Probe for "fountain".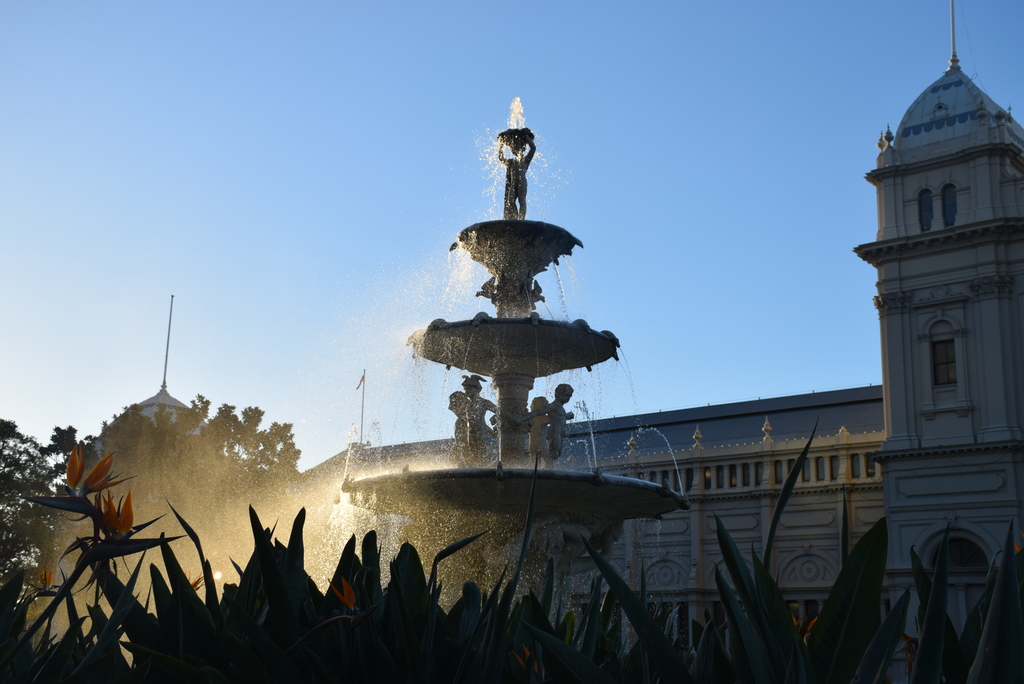
Probe result: {"left": 28, "top": 99, "right": 698, "bottom": 683}.
